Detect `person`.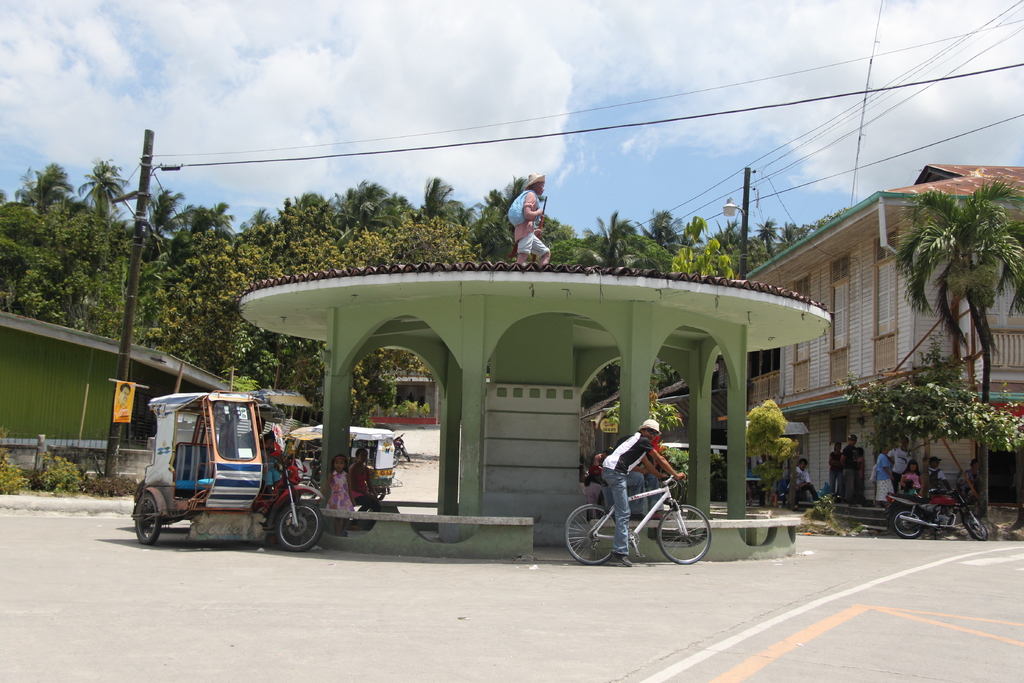
Detected at x1=349 y1=447 x2=380 y2=515.
